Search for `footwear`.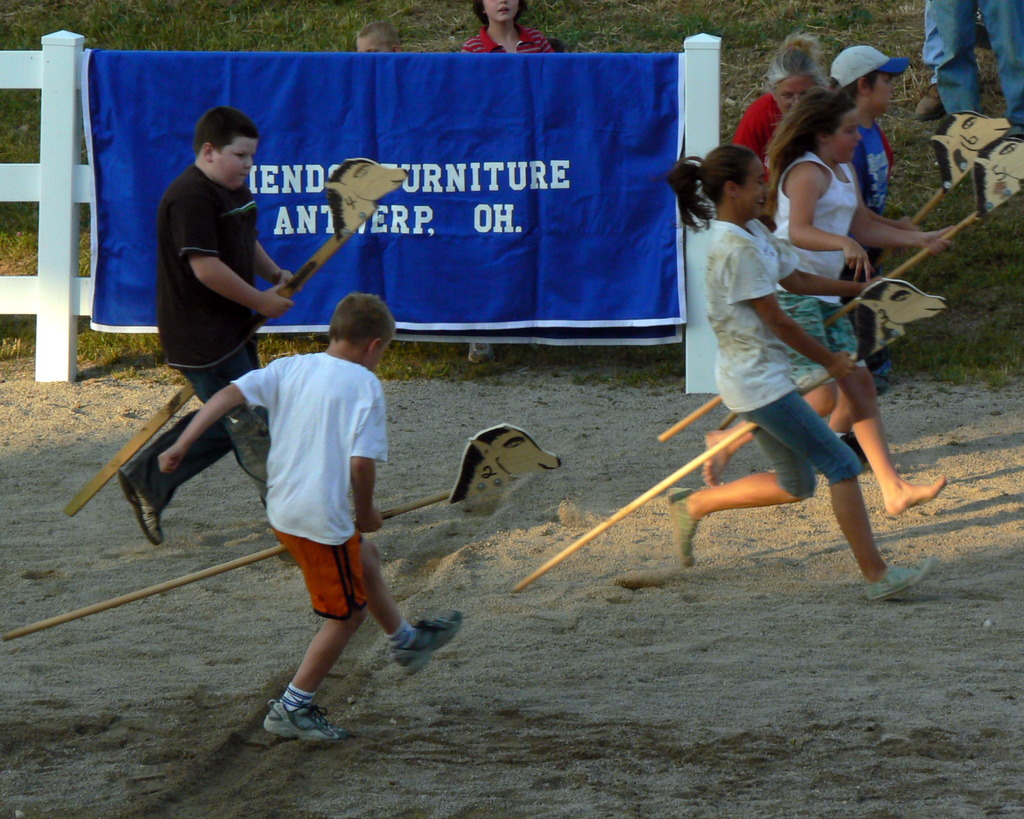
Found at {"left": 463, "top": 340, "right": 499, "bottom": 375}.
